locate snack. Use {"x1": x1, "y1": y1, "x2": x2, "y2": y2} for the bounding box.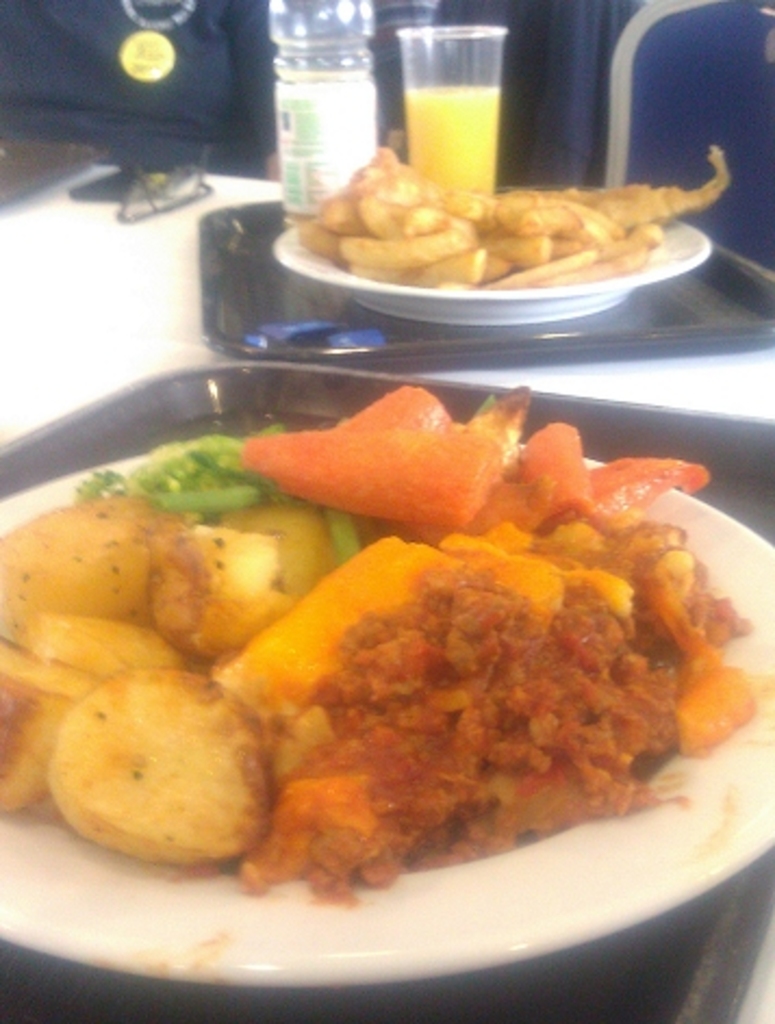
{"x1": 313, "y1": 156, "x2": 723, "y2": 299}.
